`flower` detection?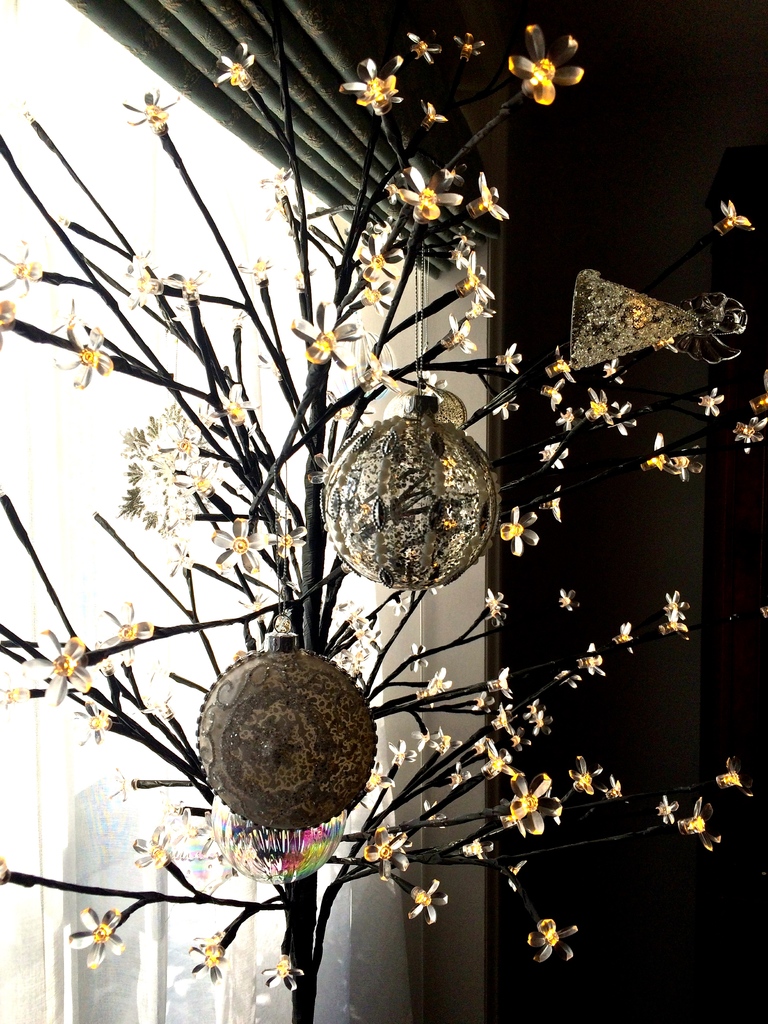
x1=95, y1=600, x2=151, y2=669
